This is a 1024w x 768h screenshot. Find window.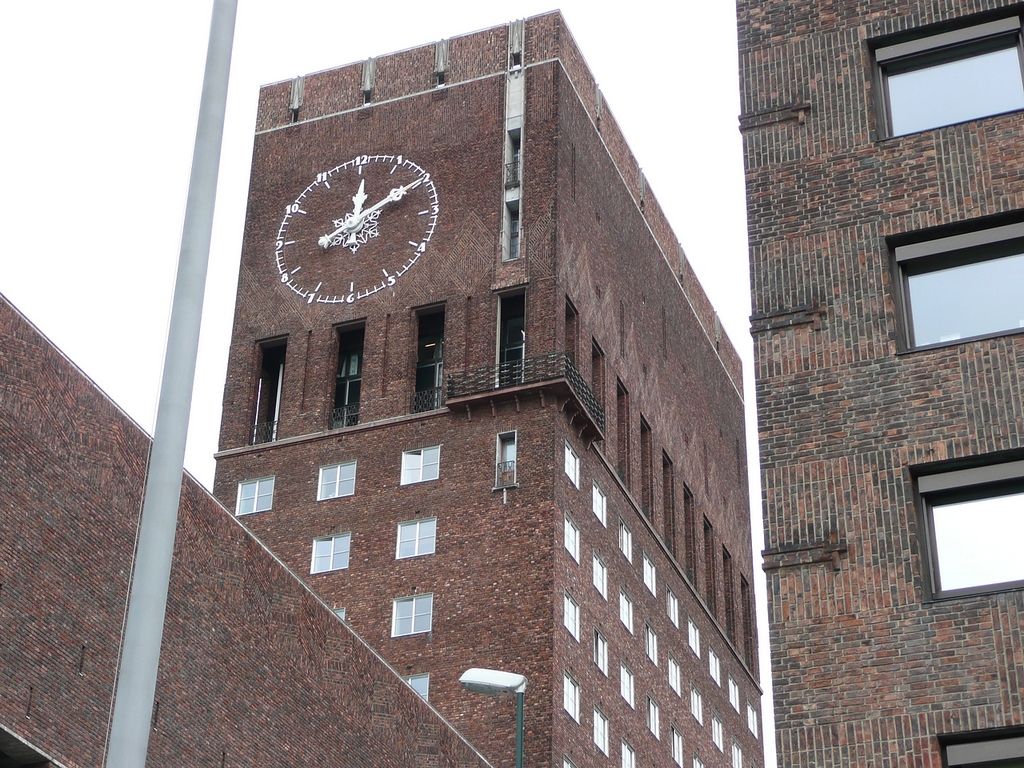
Bounding box: (496, 284, 530, 389).
